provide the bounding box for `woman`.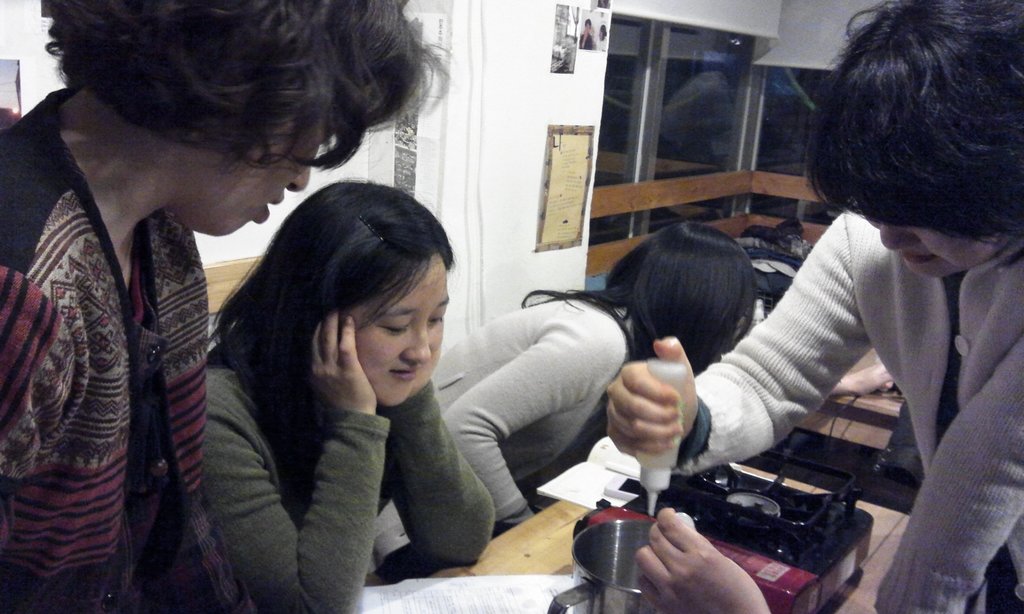
select_region(207, 177, 498, 613).
